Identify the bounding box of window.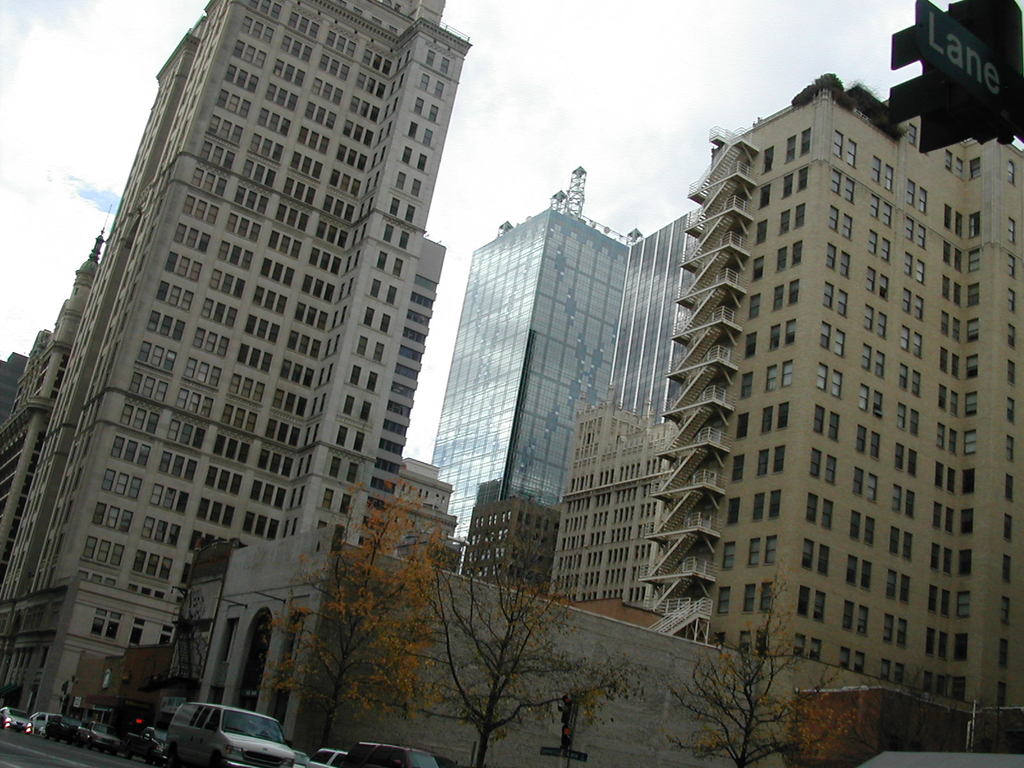
{"x1": 938, "y1": 675, "x2": 949, "y2": 699}.
